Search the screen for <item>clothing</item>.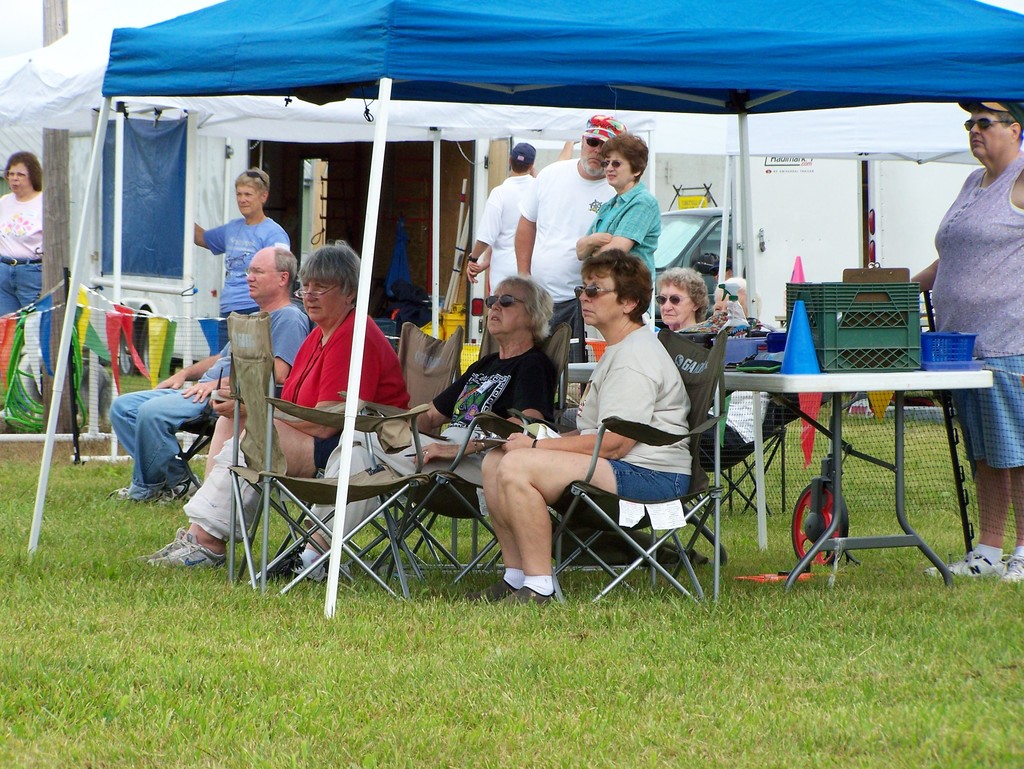
Found at (927,150,1023,474).
